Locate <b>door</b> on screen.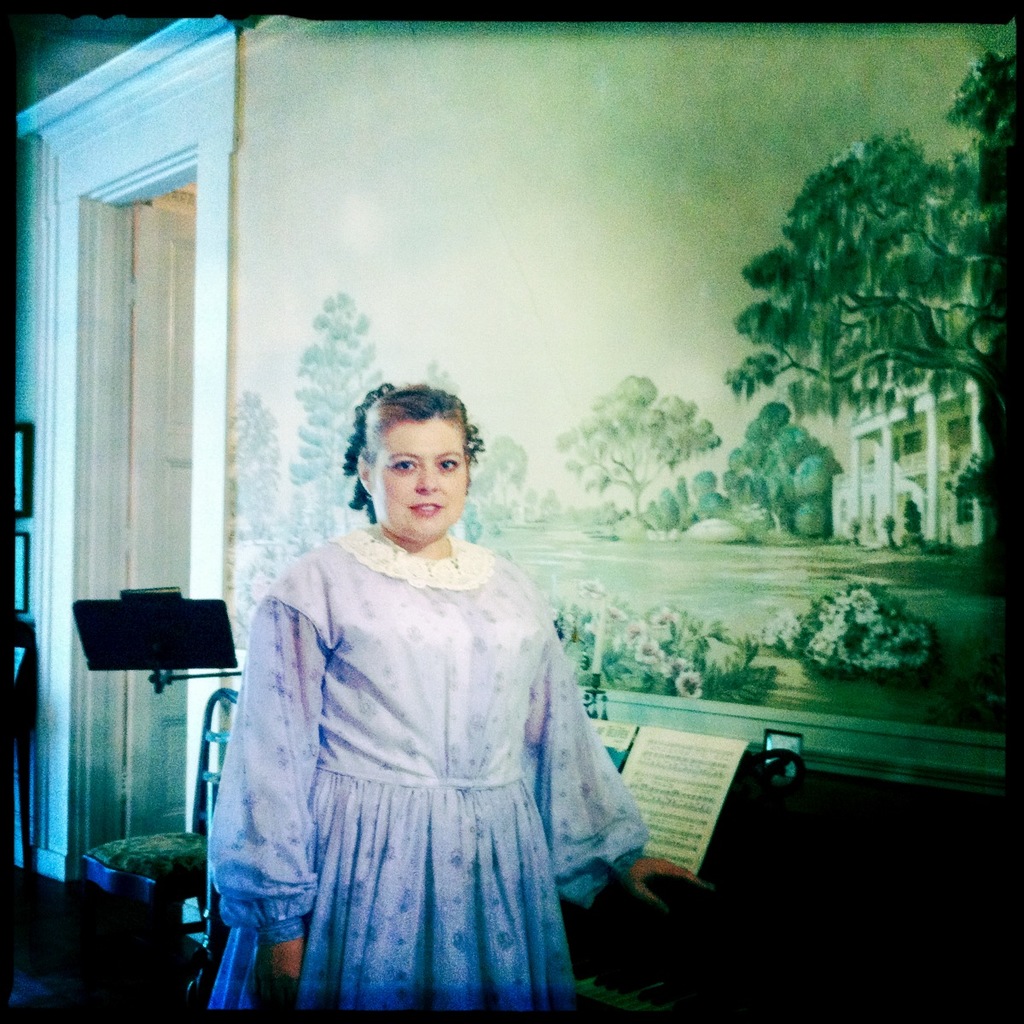
On screen at pyautogui.locateOnScreen(128, 212, 202, 841).
